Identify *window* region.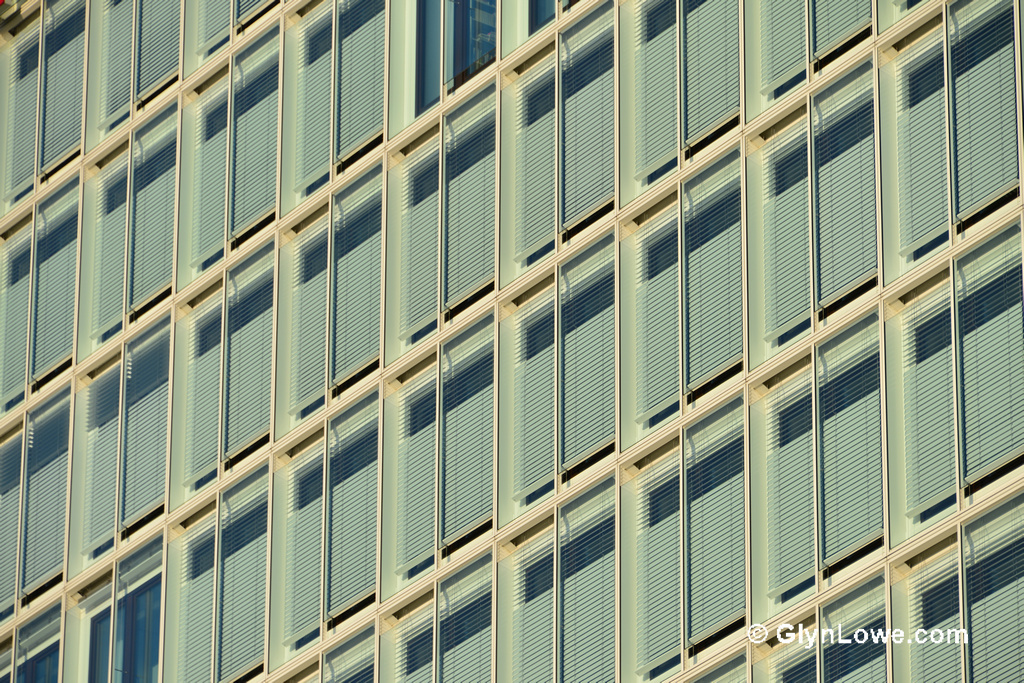
Region: locate(284, 609, 374, 682).
